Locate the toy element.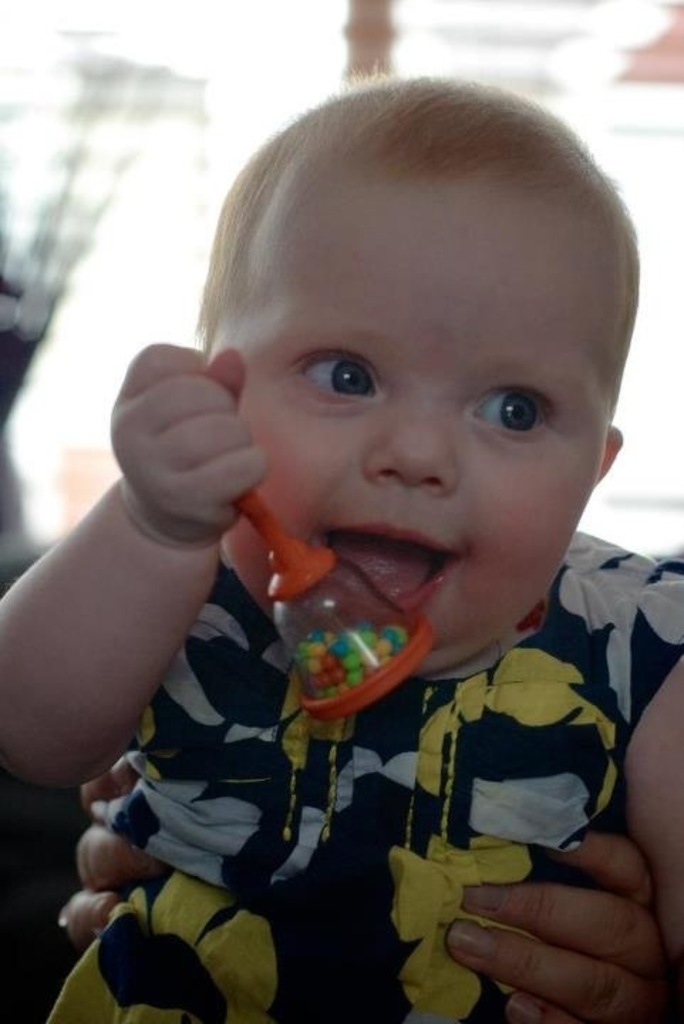
Element bbox: (225,489,442,714).
